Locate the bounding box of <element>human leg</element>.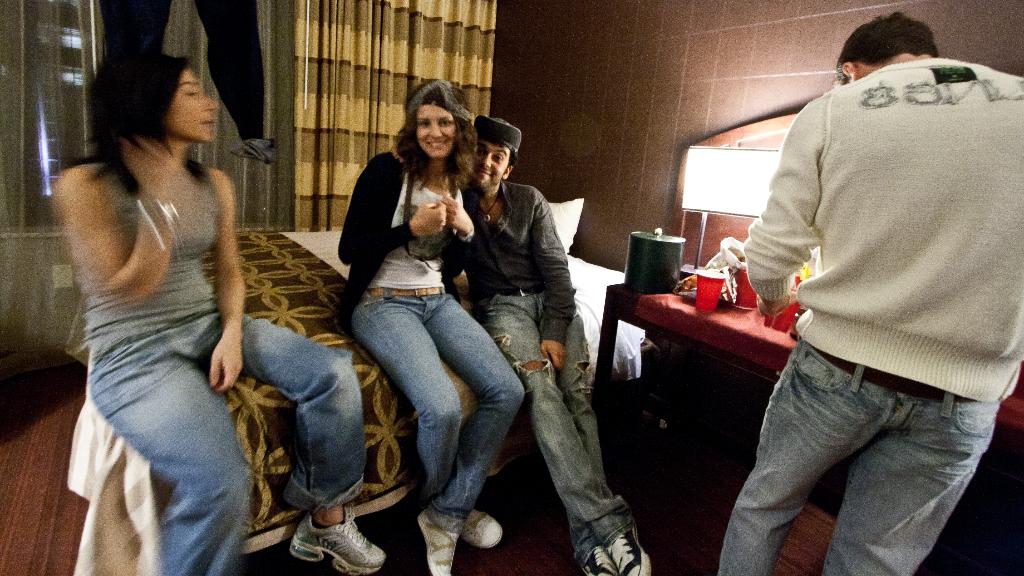
Bounding box: {"left": 203, "top": 308, "right": 390, "bottom": 575}.
